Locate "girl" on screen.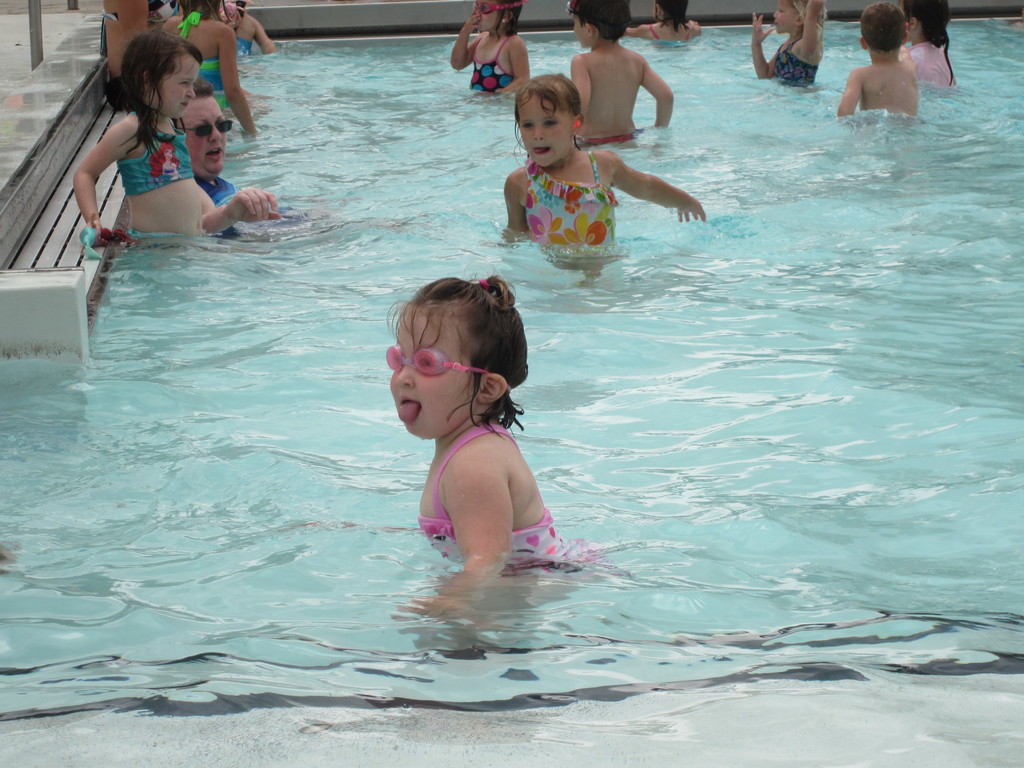
On screen at select_region(752, 0, 826, 88).
